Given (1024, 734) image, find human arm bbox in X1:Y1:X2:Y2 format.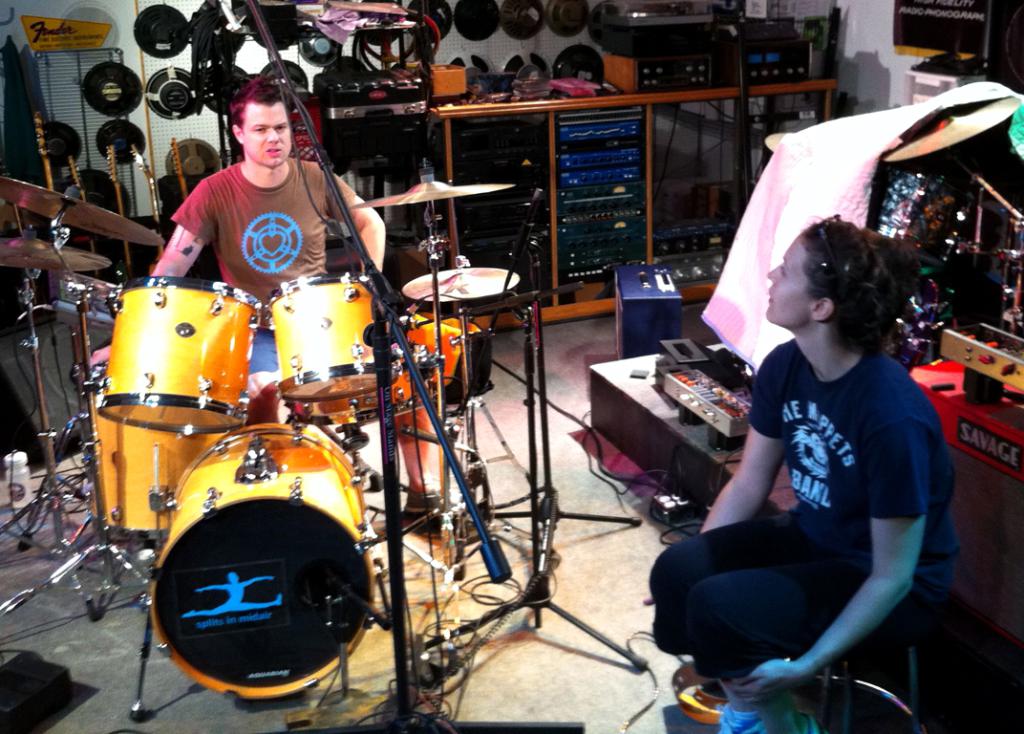
329:167:387:281.
